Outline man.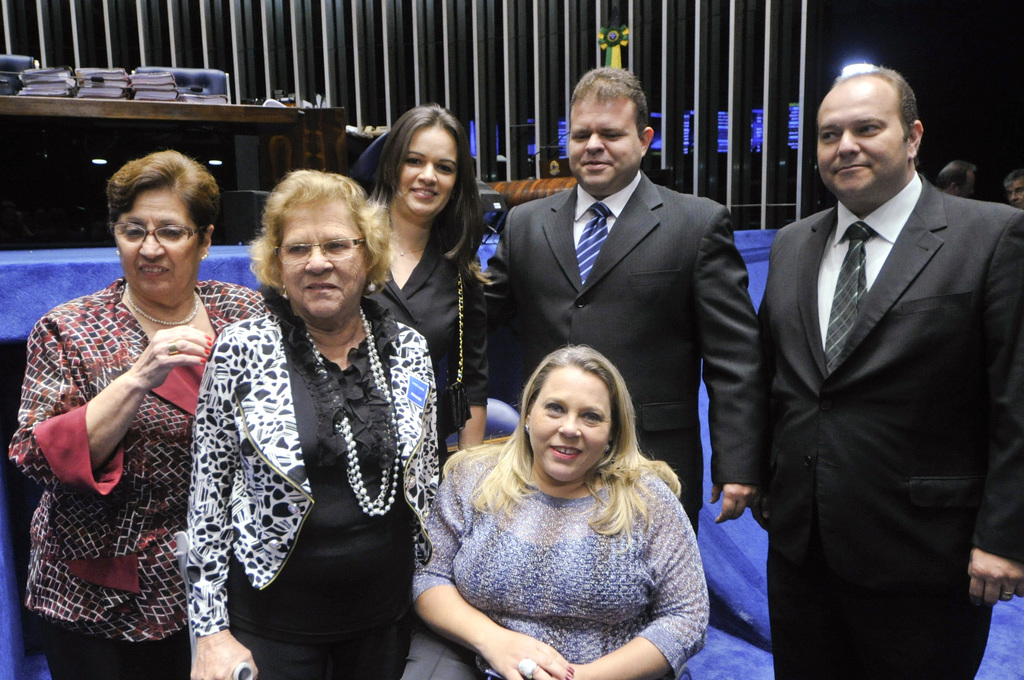
Outline: [left=736, top=39, right=1013, bottom=665].
